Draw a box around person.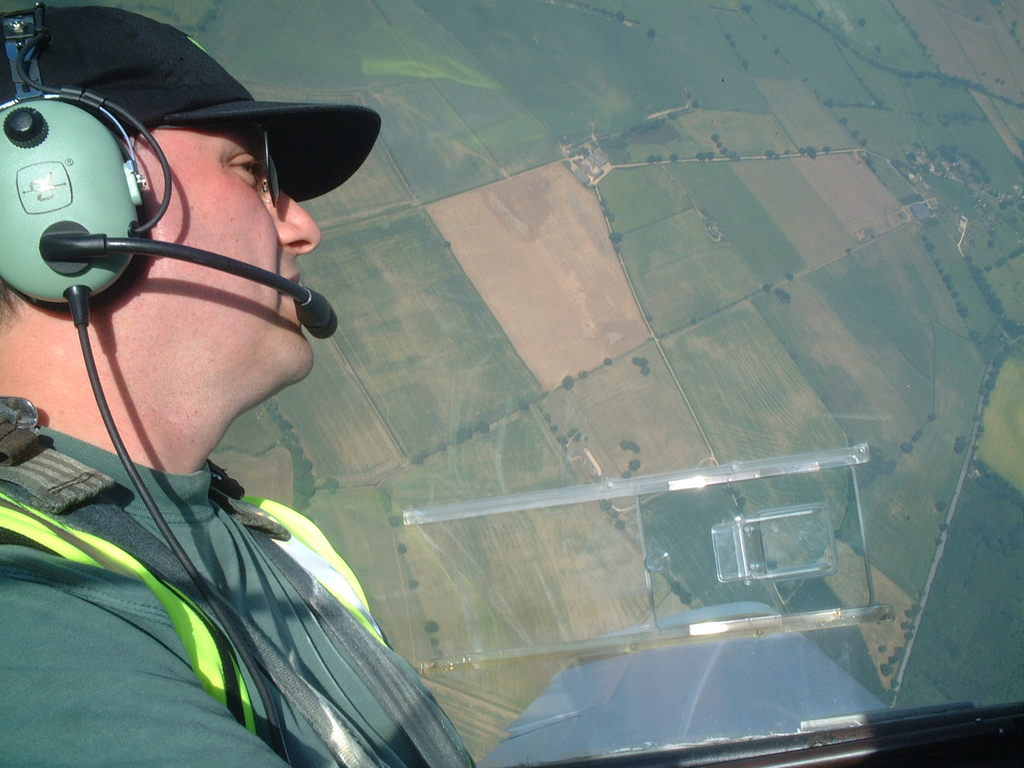
bbox=(0, 10, 486, 767).
